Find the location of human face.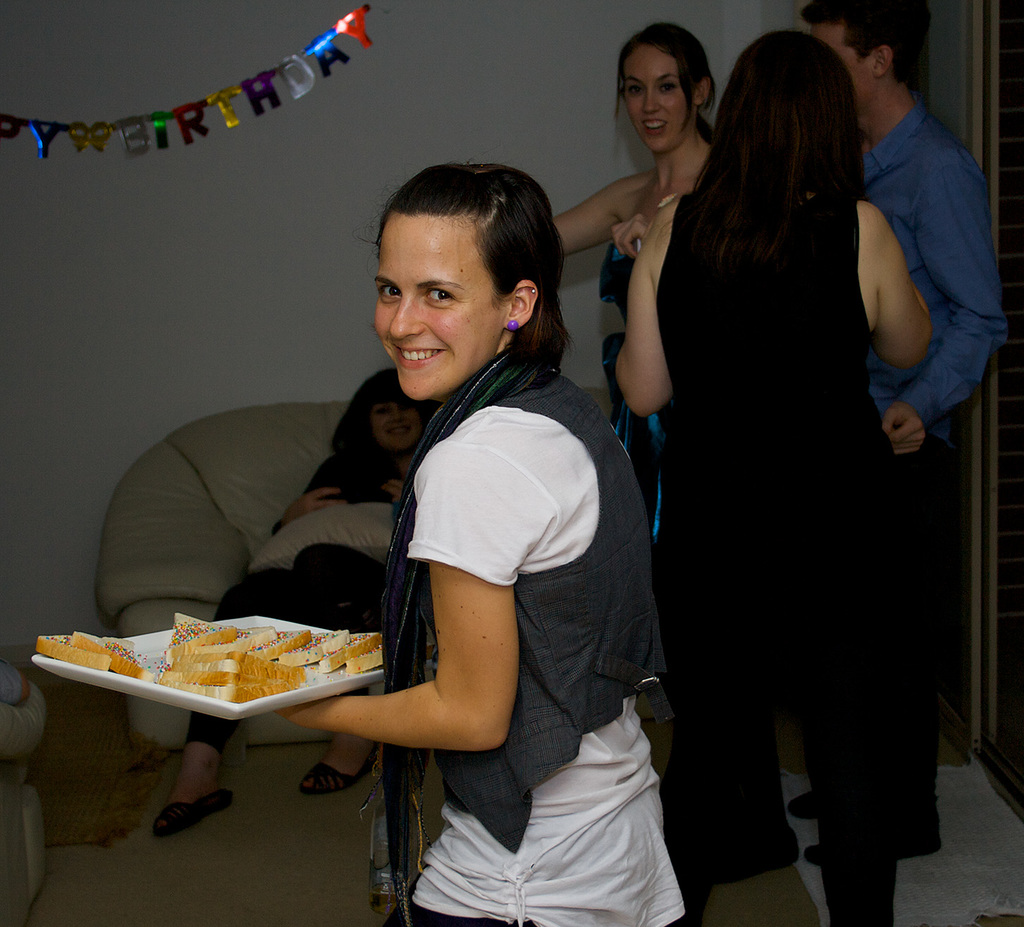
Location: l=607, t=21, r=679, b=156.
